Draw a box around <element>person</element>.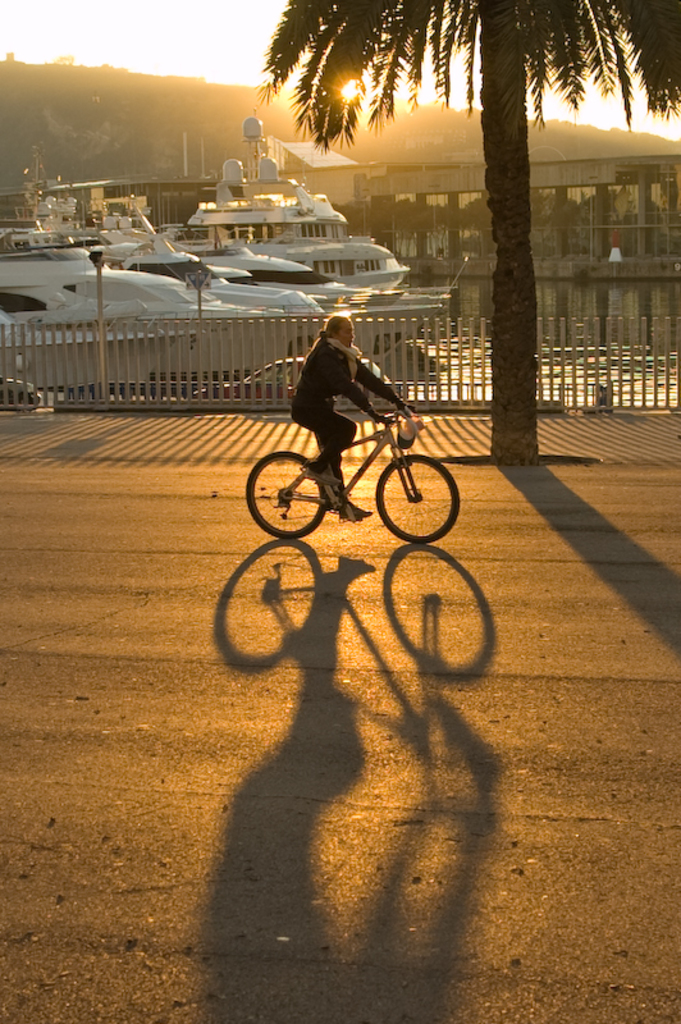
{"left": 294, "top": 311, "right": 415, "bottom": 522}.
